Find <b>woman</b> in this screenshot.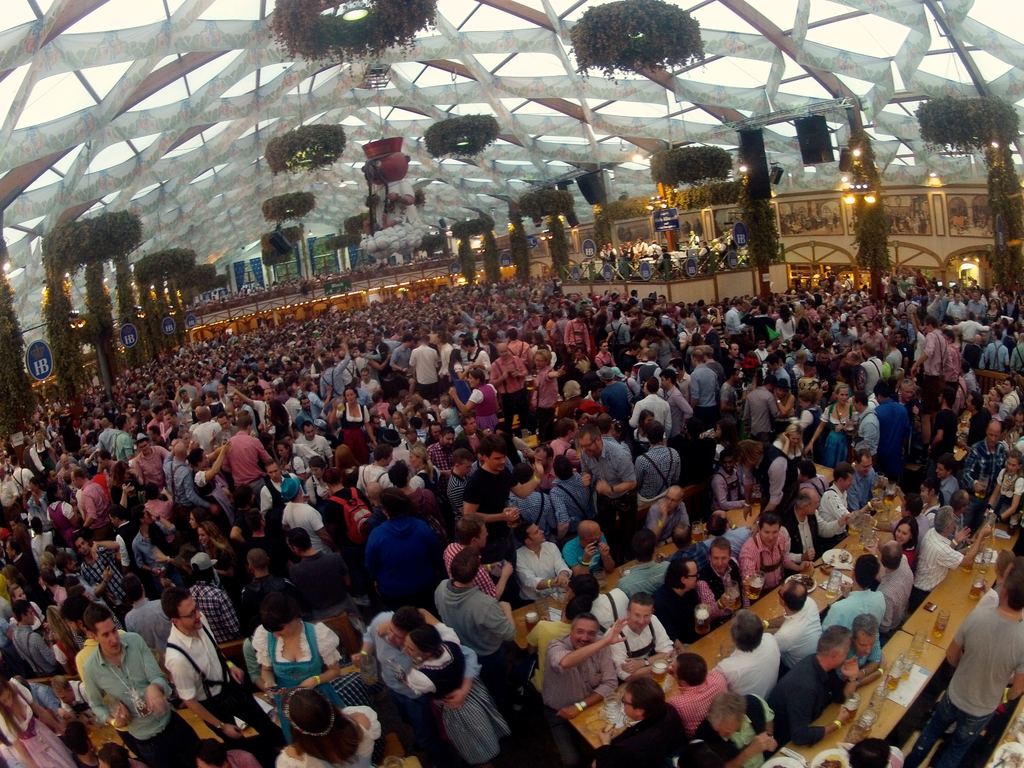
The bounding box for <b>woman</b> is left=48, top=602, right=83, bottom=686.
